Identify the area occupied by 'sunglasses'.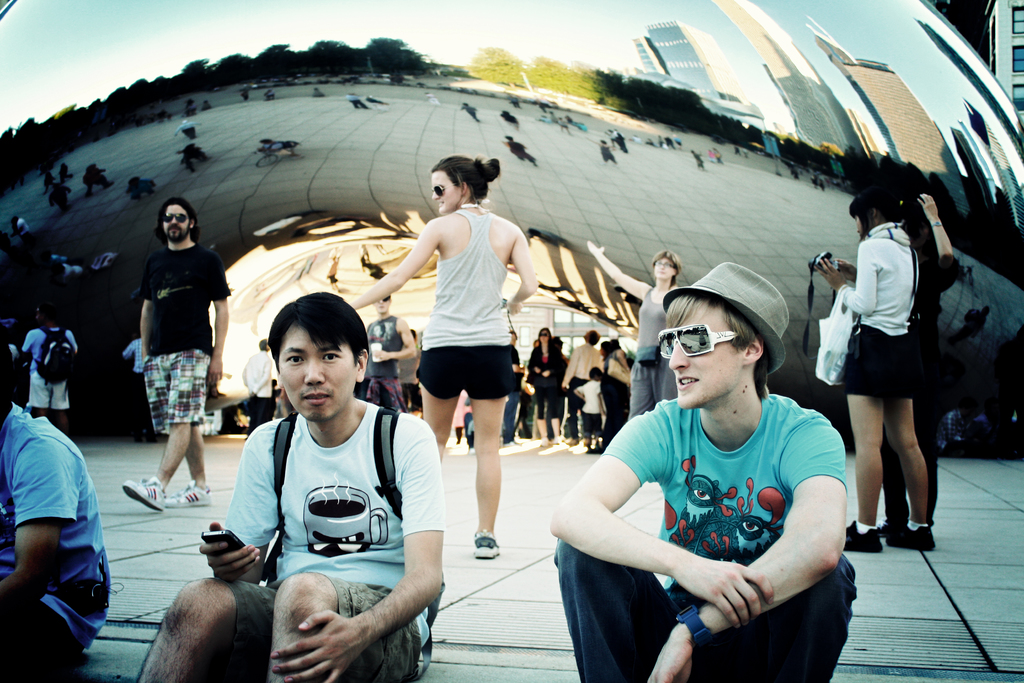
Area: (163, 213, 190, 224).
